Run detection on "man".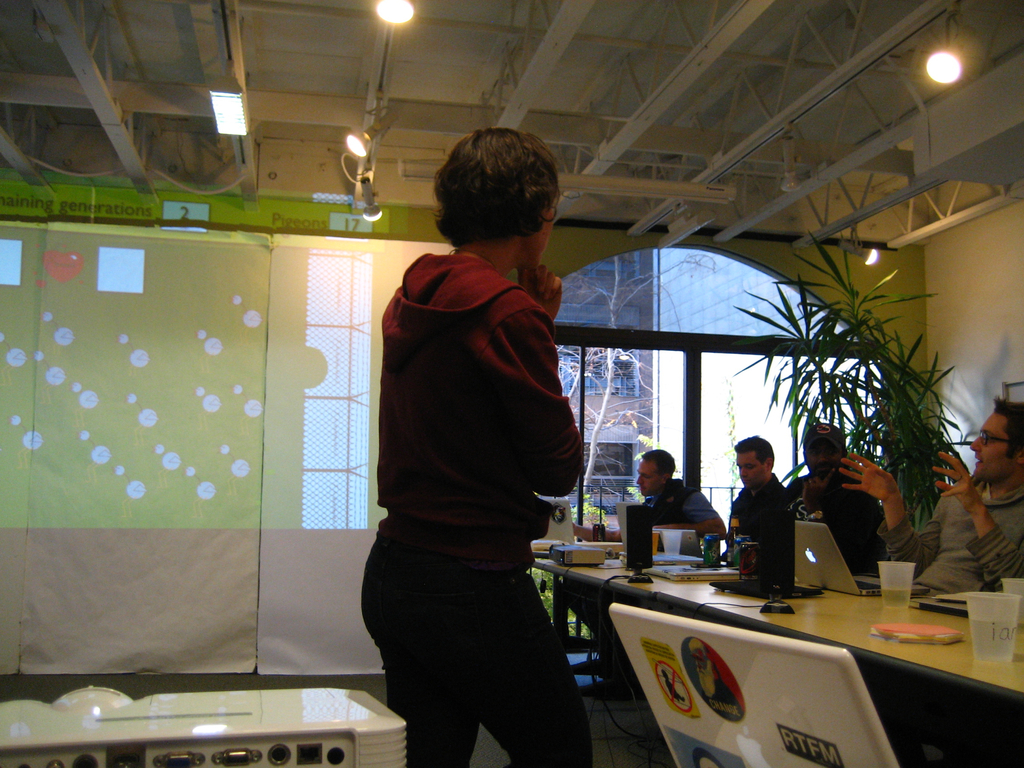
Result: [left=685, top=637, right=744, bottom=720].
